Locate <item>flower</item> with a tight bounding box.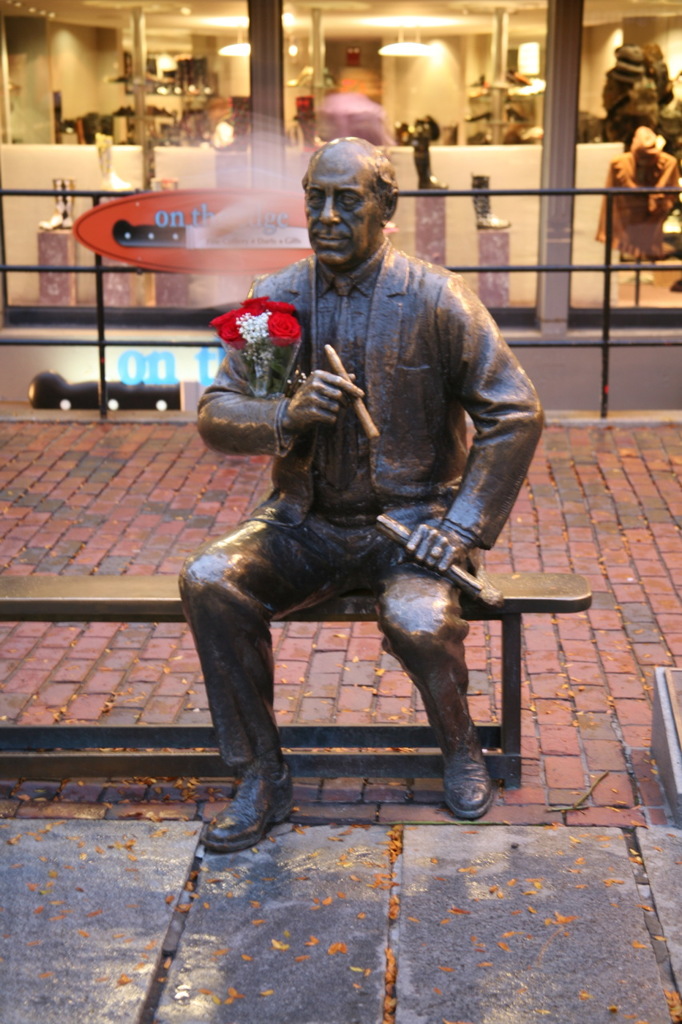
[272, 310, 300, 346].
